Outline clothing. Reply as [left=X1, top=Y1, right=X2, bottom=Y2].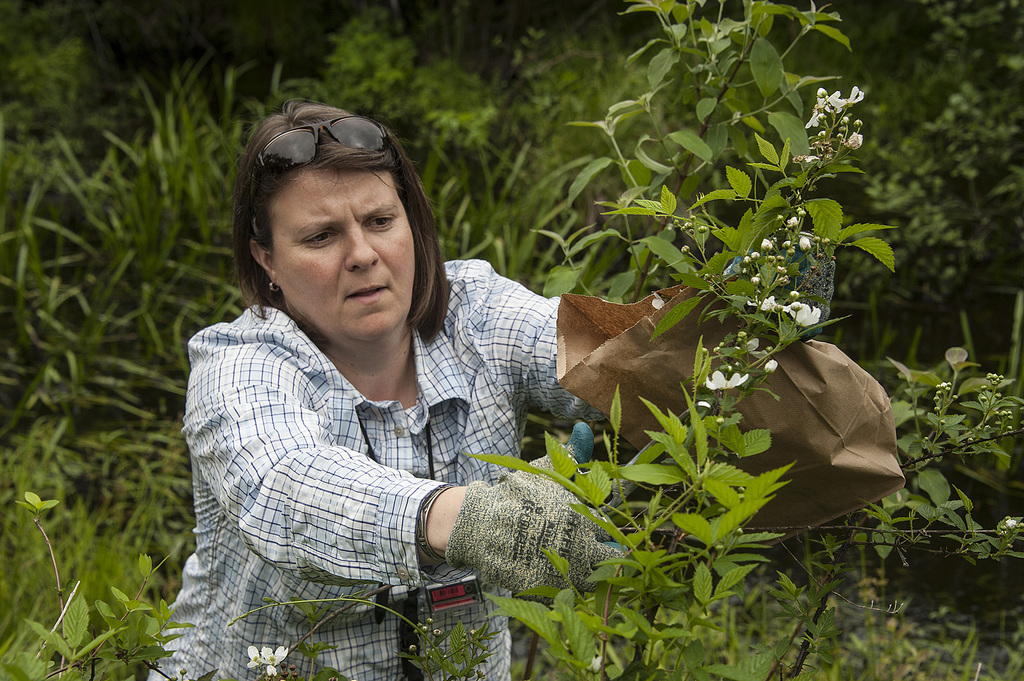
[left=175, top=237, right=639, bottom=646].
